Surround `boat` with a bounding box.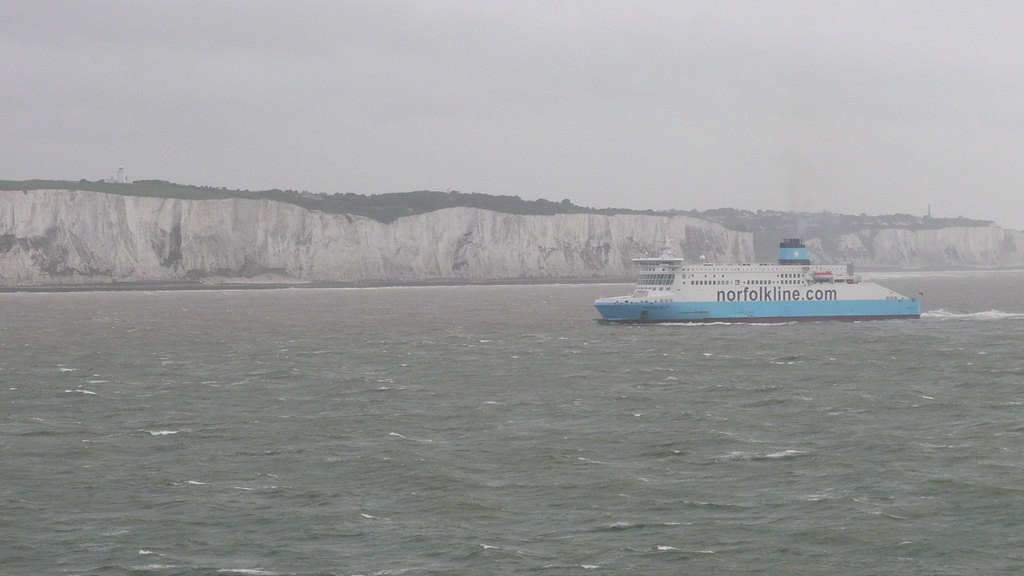
rect(590, 220, 919, 320).
